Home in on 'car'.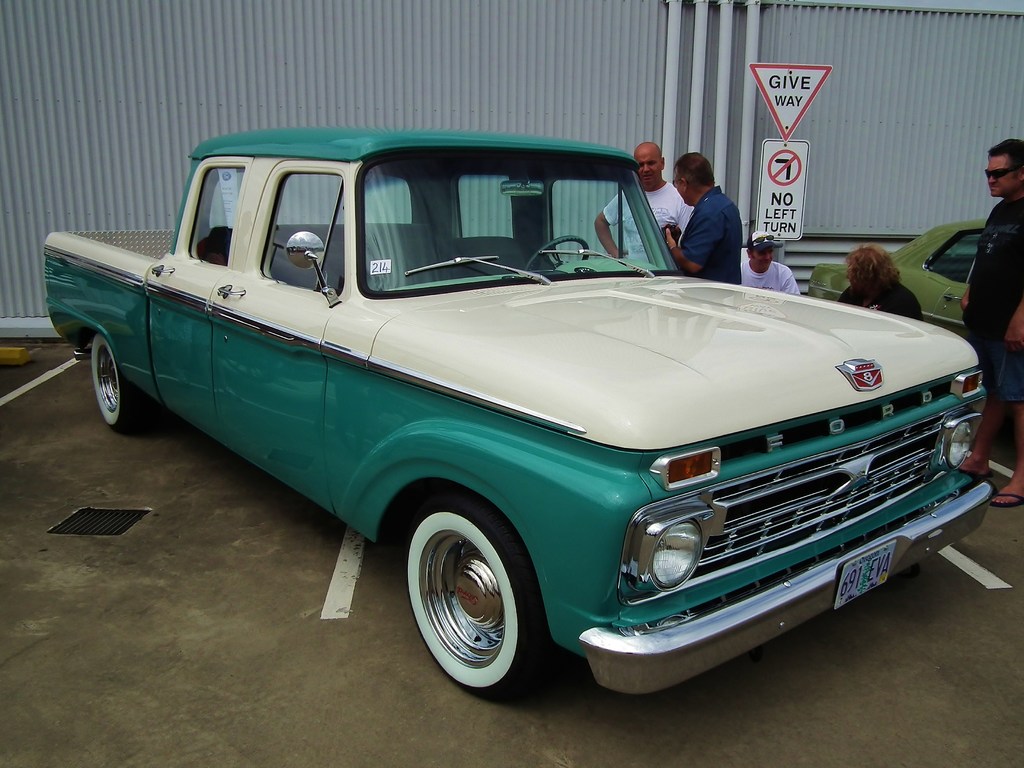
Homed in at bbox=[45, 123, 996, 700].
